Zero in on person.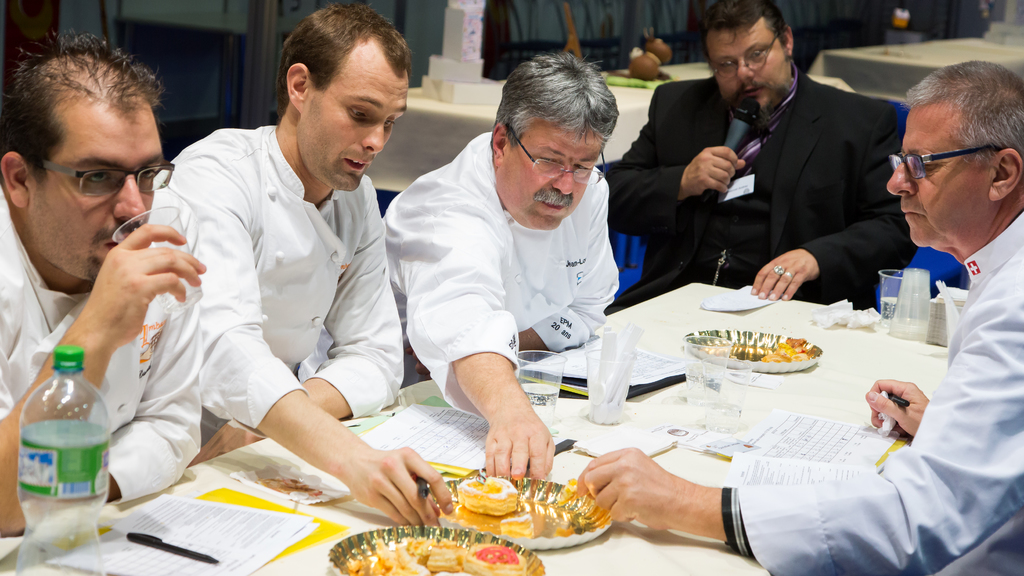
Zeroed in: pyautogui.locateOnScreen(572, 48, 1023, 575).
